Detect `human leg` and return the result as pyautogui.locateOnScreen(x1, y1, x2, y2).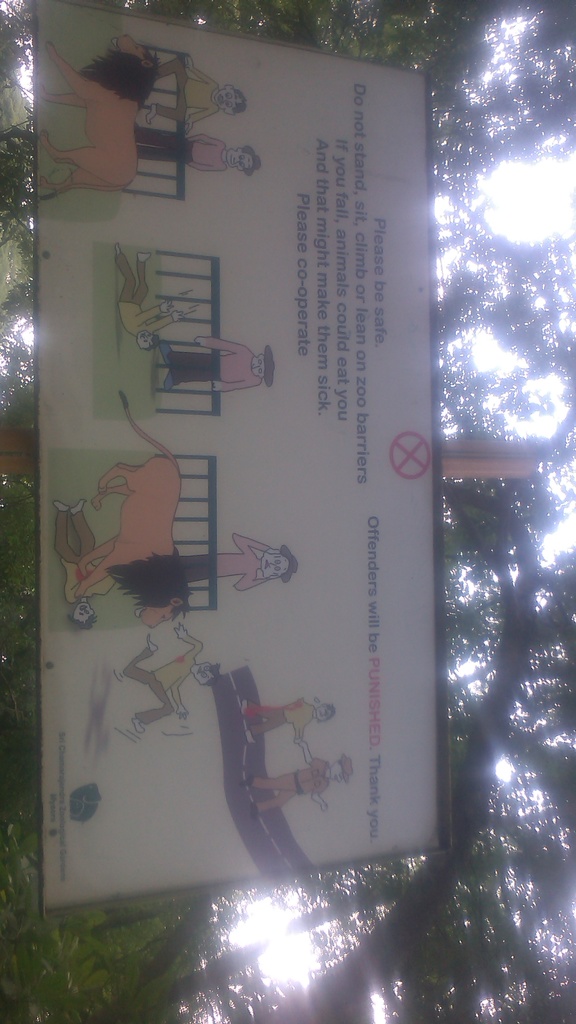
pyautogui.locateOnScreen(254, 793, 292, 812).
